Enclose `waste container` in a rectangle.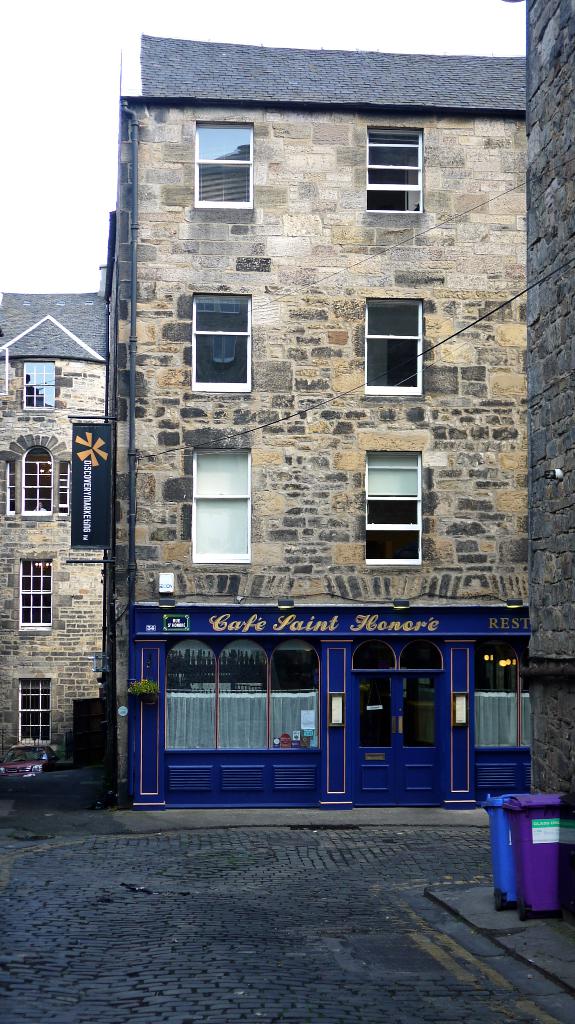
{"x1": 482, "y1": 789, "x2": 564, "y2": 916}.
